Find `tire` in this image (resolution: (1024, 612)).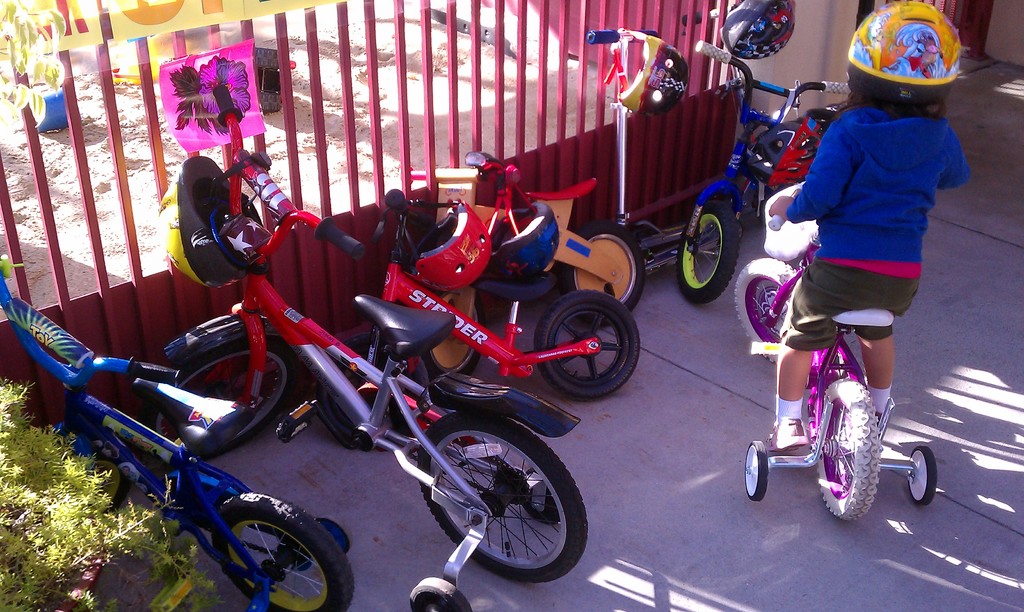
<box>47,424,126,515</box>.
